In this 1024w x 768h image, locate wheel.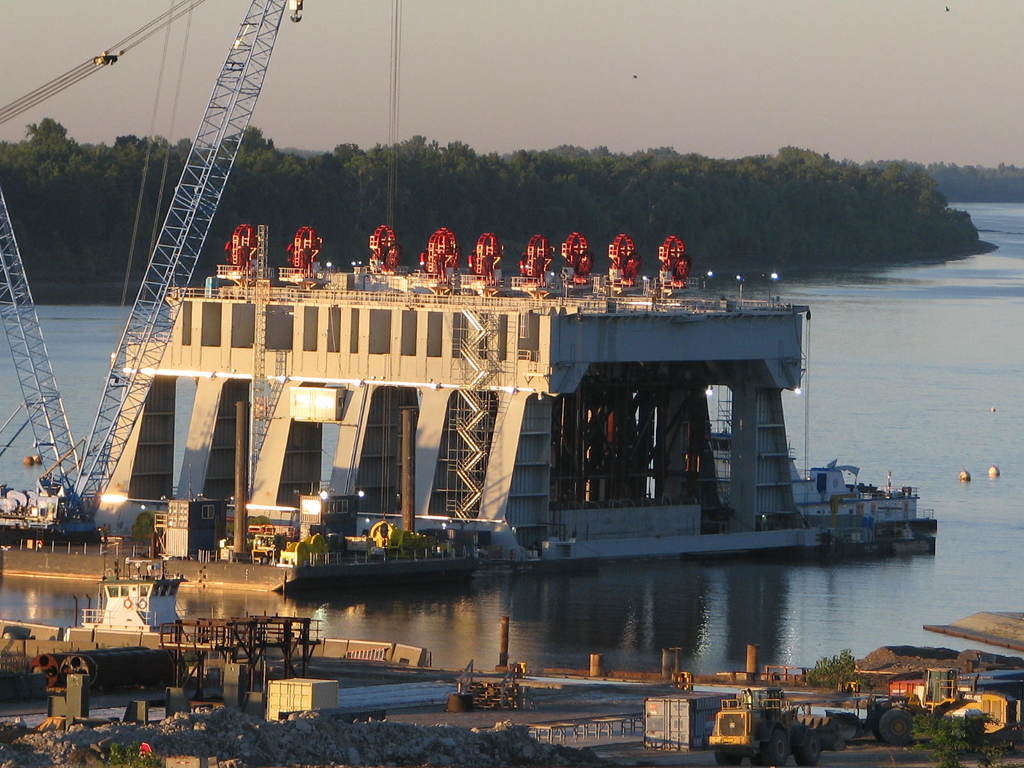
Bounding box: 768/726/794/767.
